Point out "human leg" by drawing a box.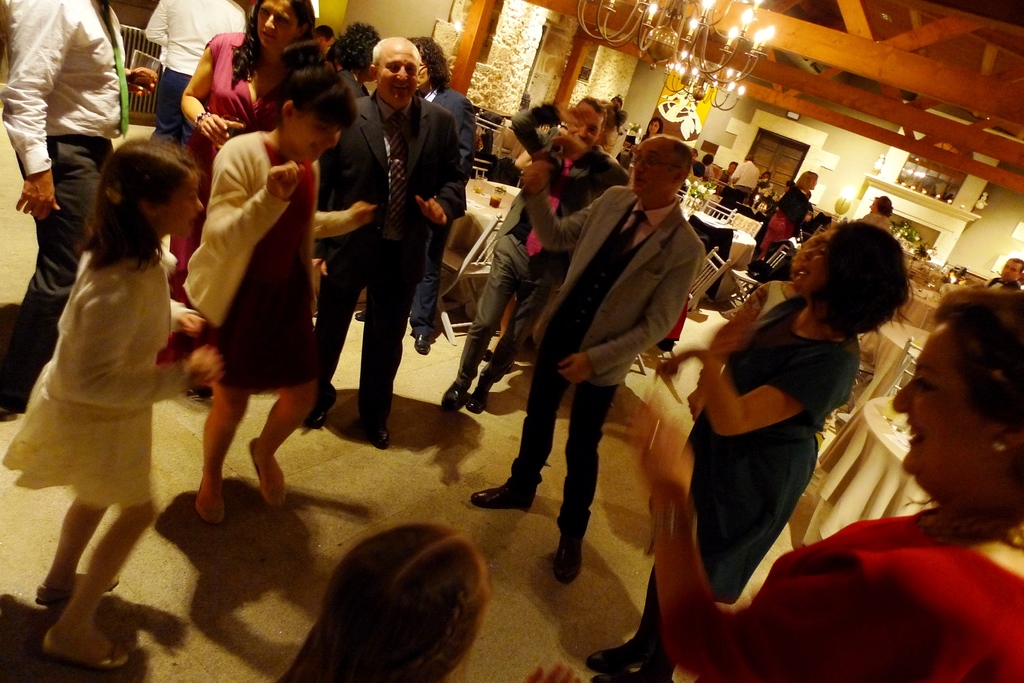
(320,249,356,408).
